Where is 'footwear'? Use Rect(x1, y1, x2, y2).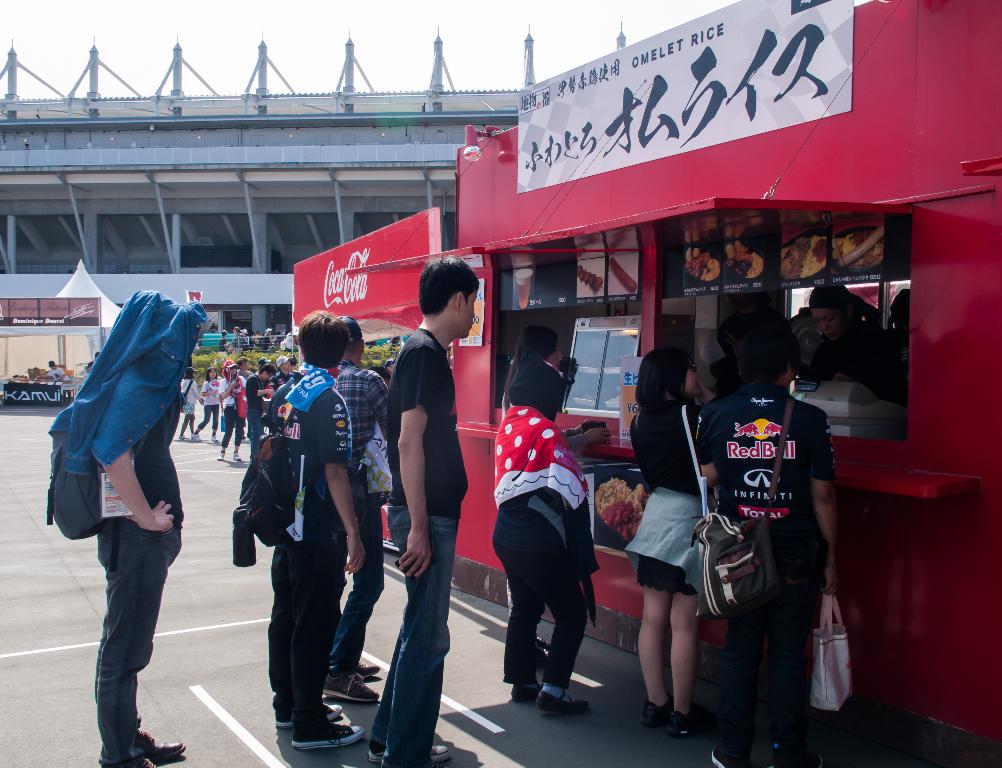
Rect(271, 701, 344, 732).
